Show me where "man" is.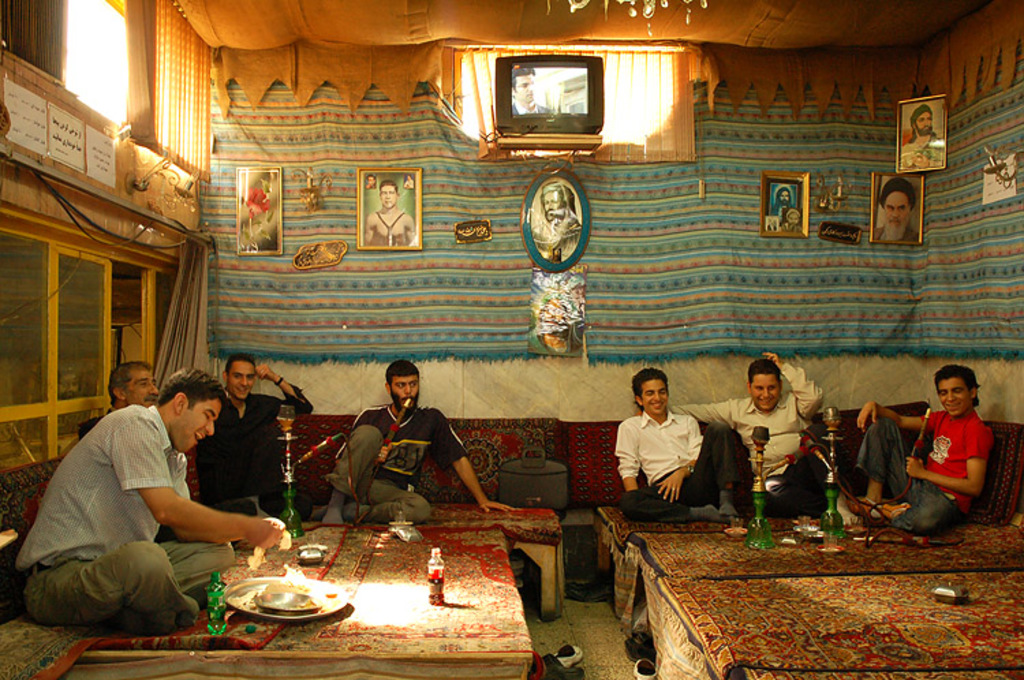
"man" is at [left=535, top=188, right=583, bottom=249].
